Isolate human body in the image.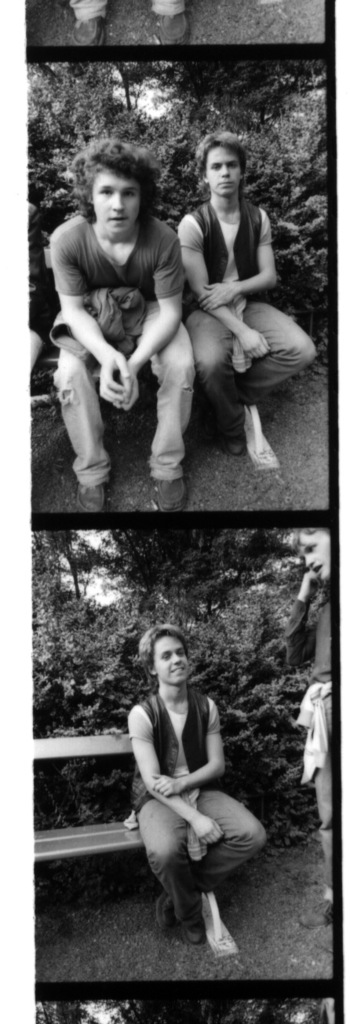
Isolated region: locate(118, 638, 257, 956).
